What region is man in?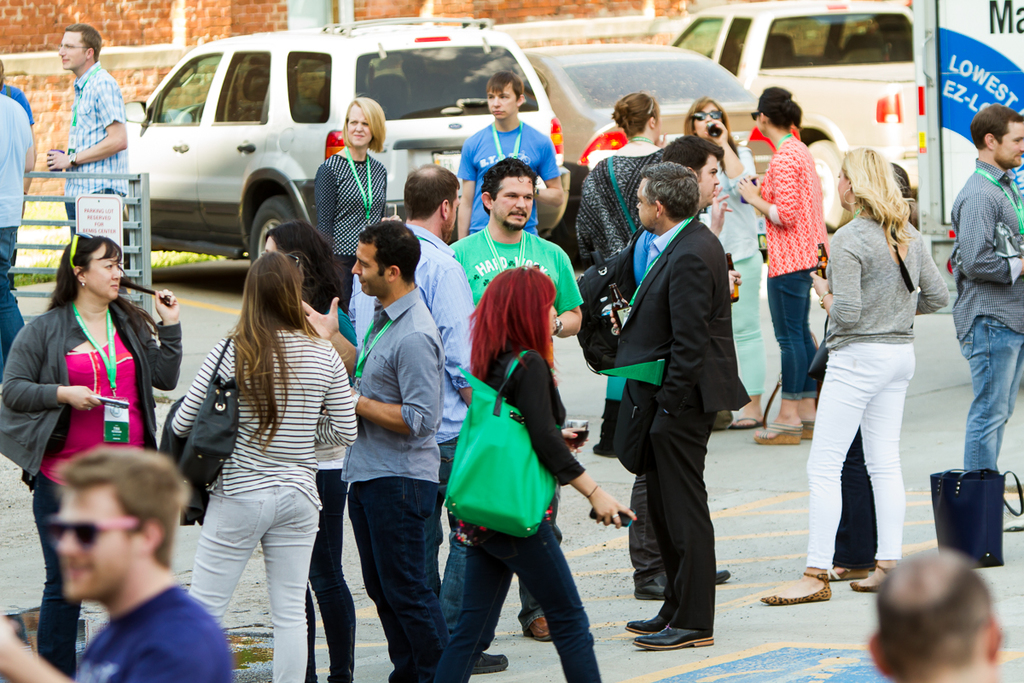
(left=450, top=155, right=591, bottom=644).
